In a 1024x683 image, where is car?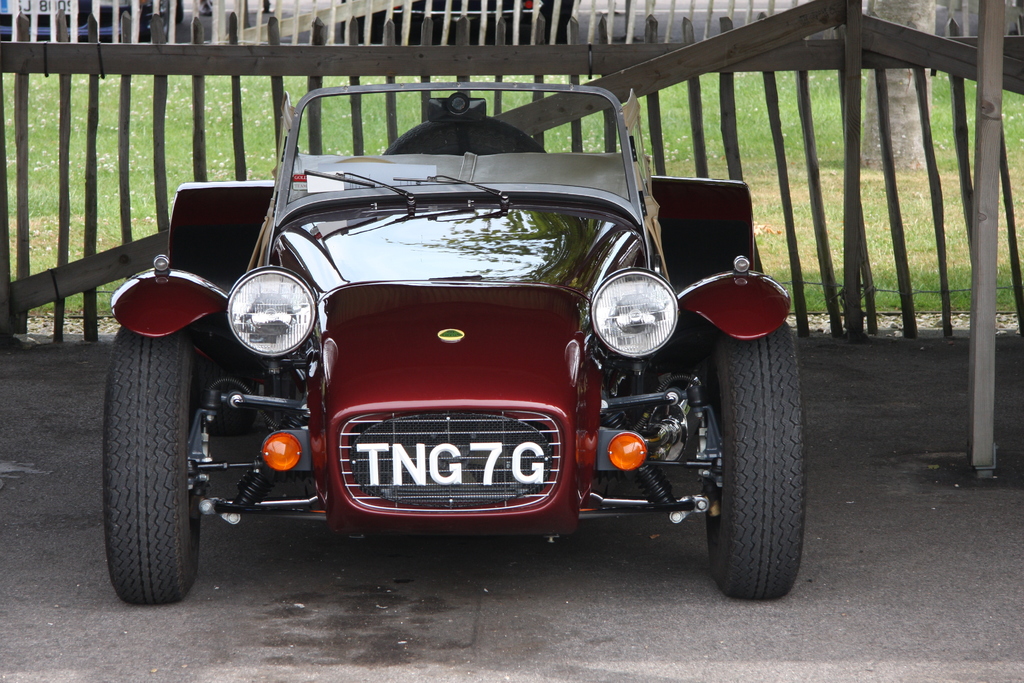
(left=124, top=77, right=840, bottom=640).
